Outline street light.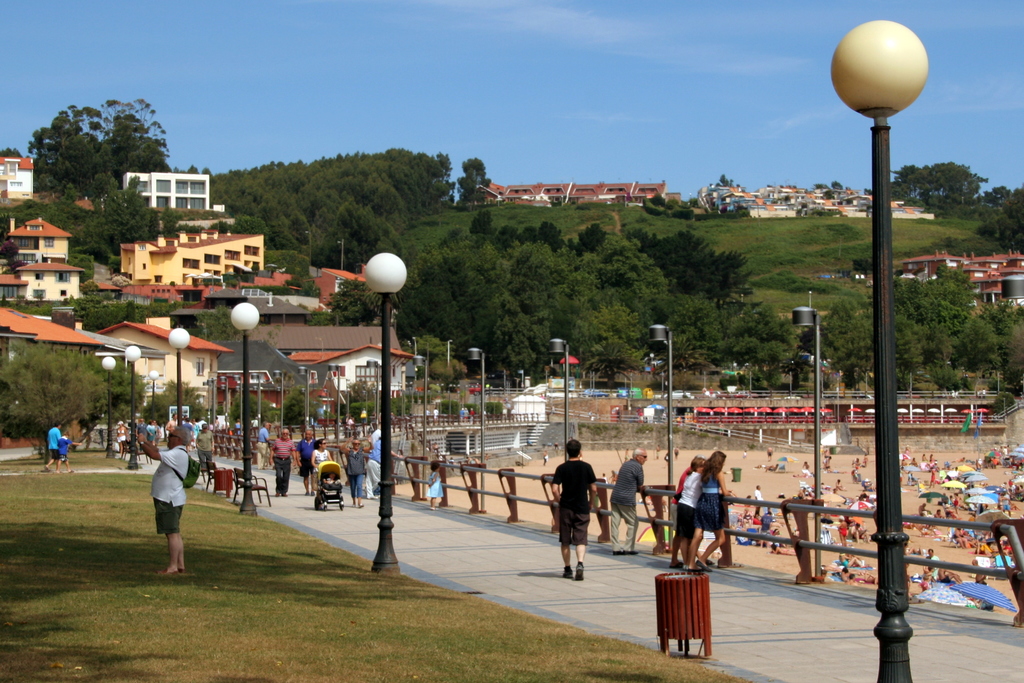
Outline: x1=464, y1=348, x2=488, y2=511.
